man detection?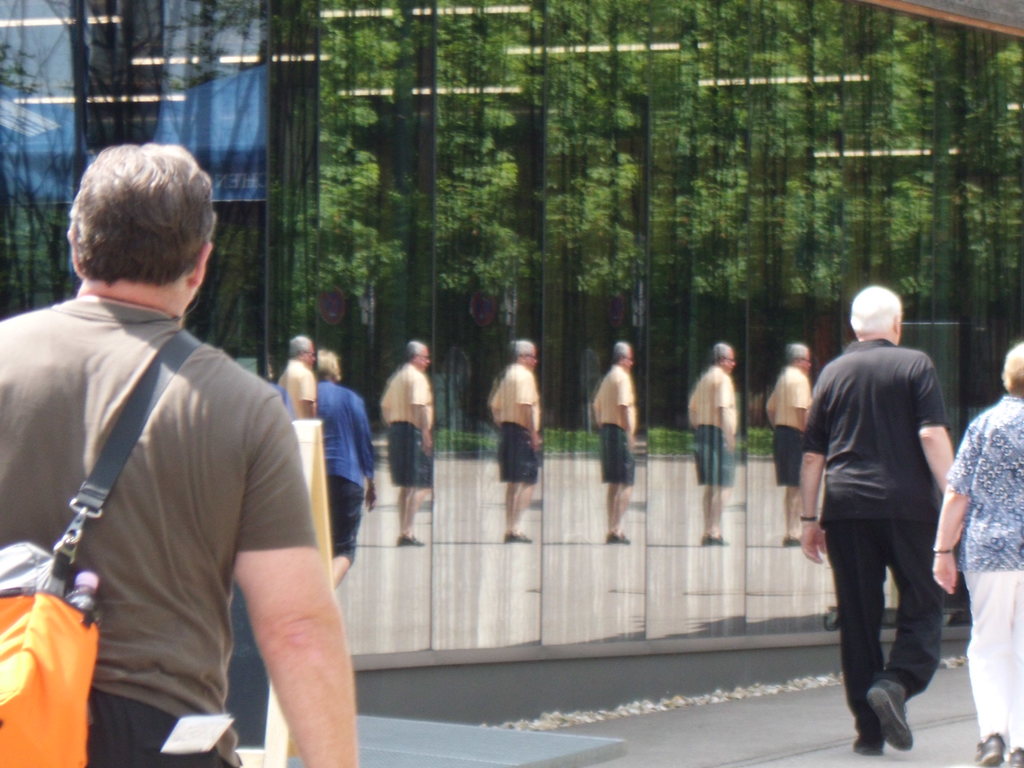
(x1=799, y1=282, x2=963, y2=749)
